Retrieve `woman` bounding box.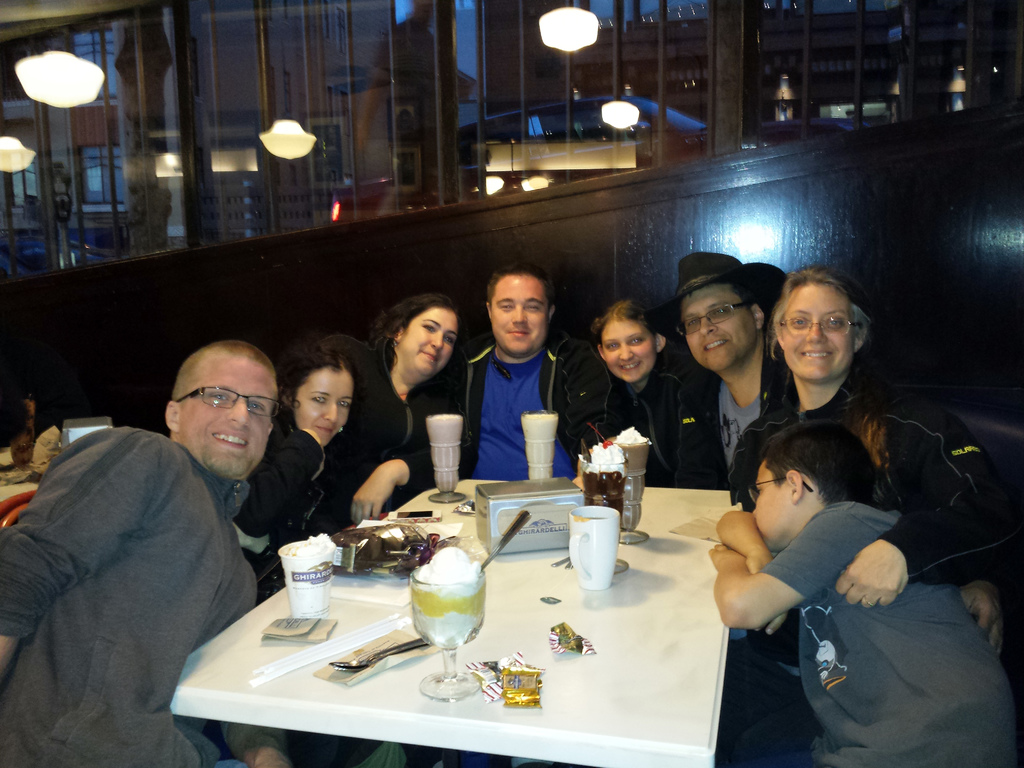
Bounding box: (x1=243, y1=336, x2=376, y2=598).
